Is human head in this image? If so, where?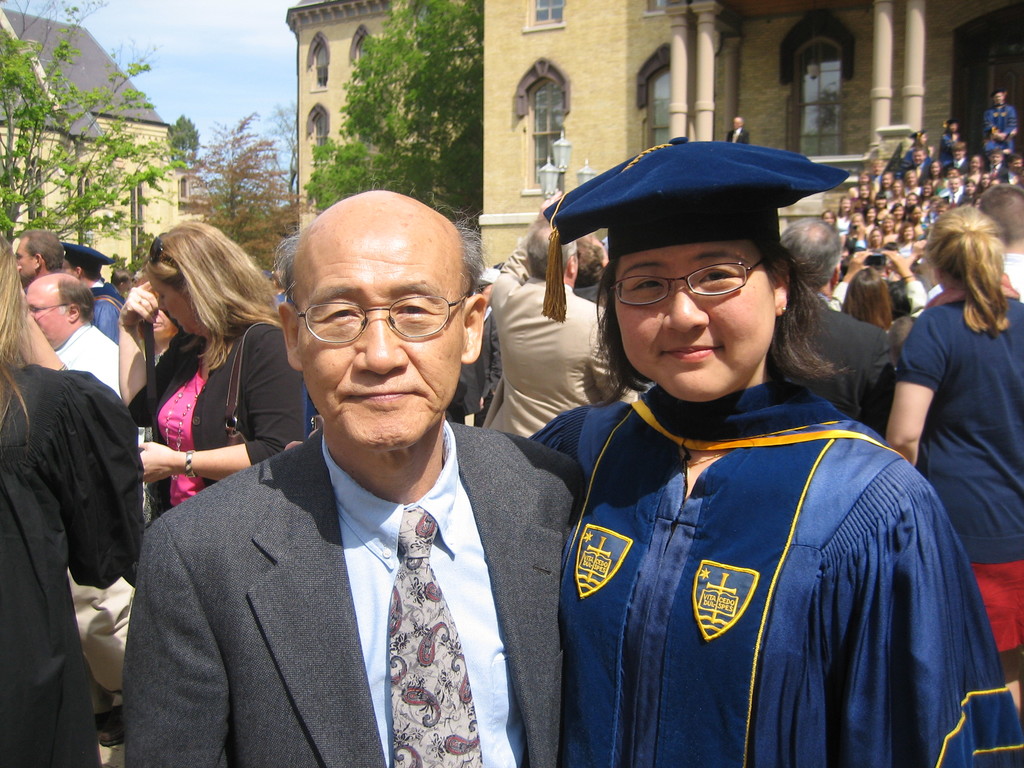
Yes, at bbox=(13, 230, 62, 273).
